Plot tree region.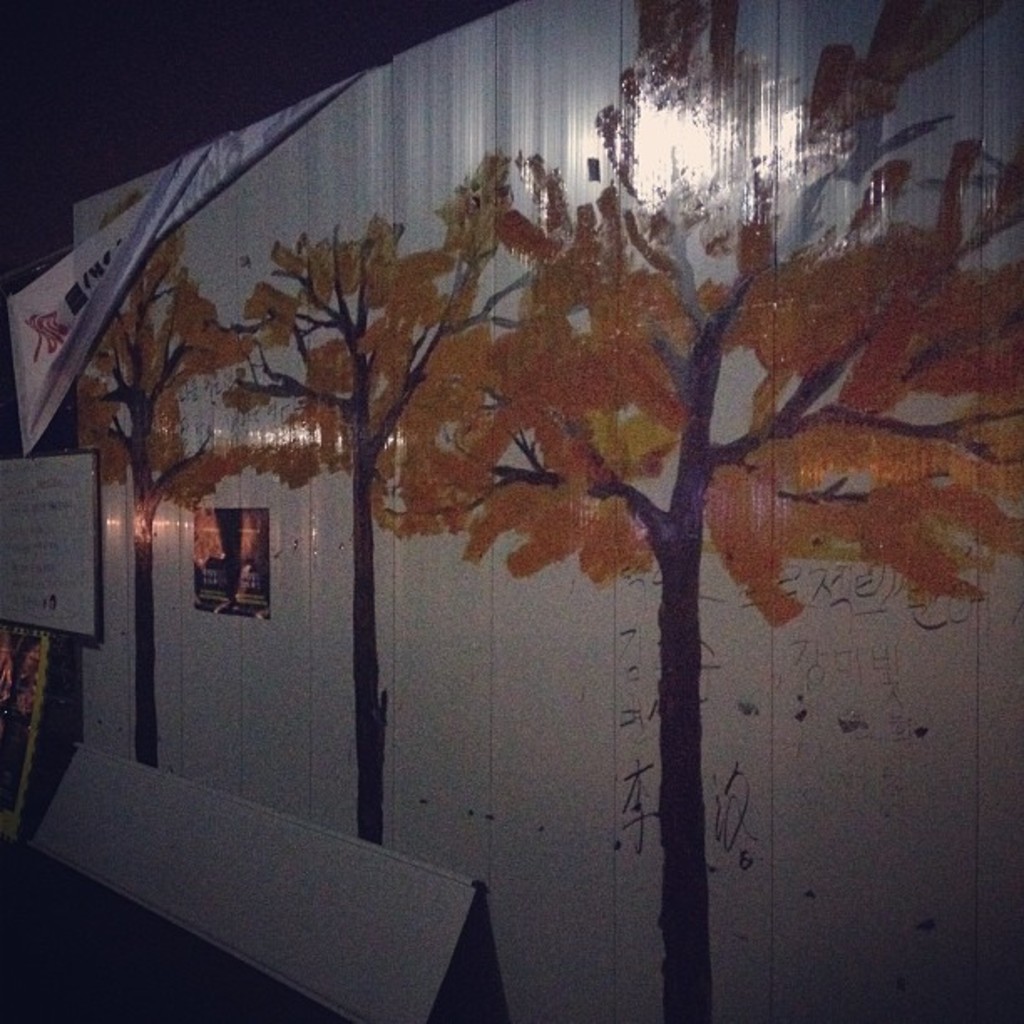
Plotted at locate(450, 0, 1022, 1022).
